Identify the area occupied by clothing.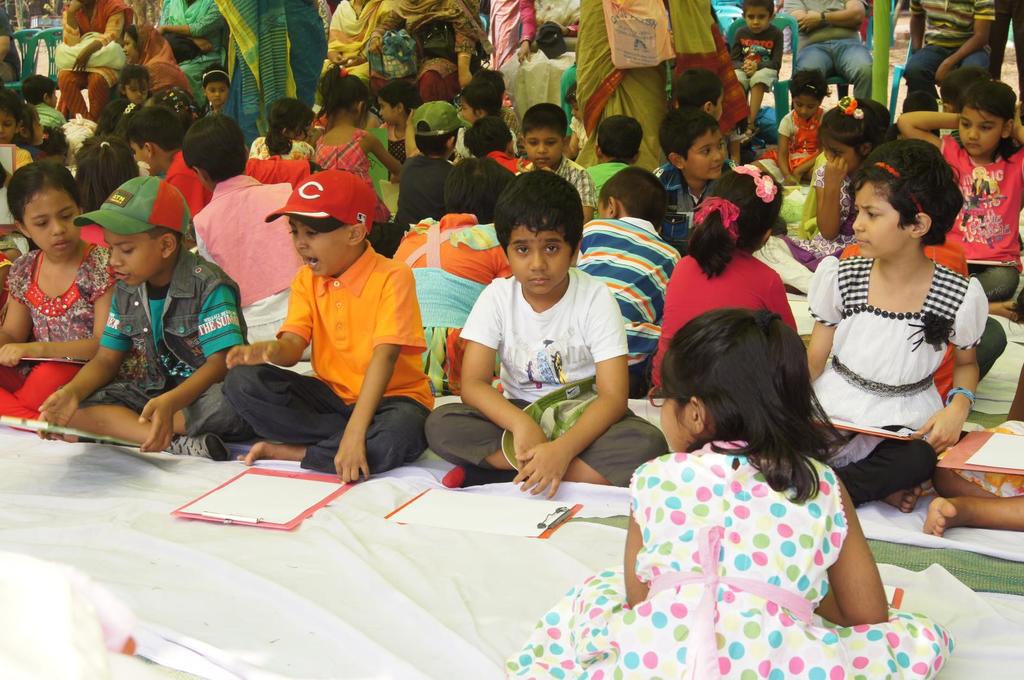
Area: x1=730 y1=25 x2=784 y2=92.
